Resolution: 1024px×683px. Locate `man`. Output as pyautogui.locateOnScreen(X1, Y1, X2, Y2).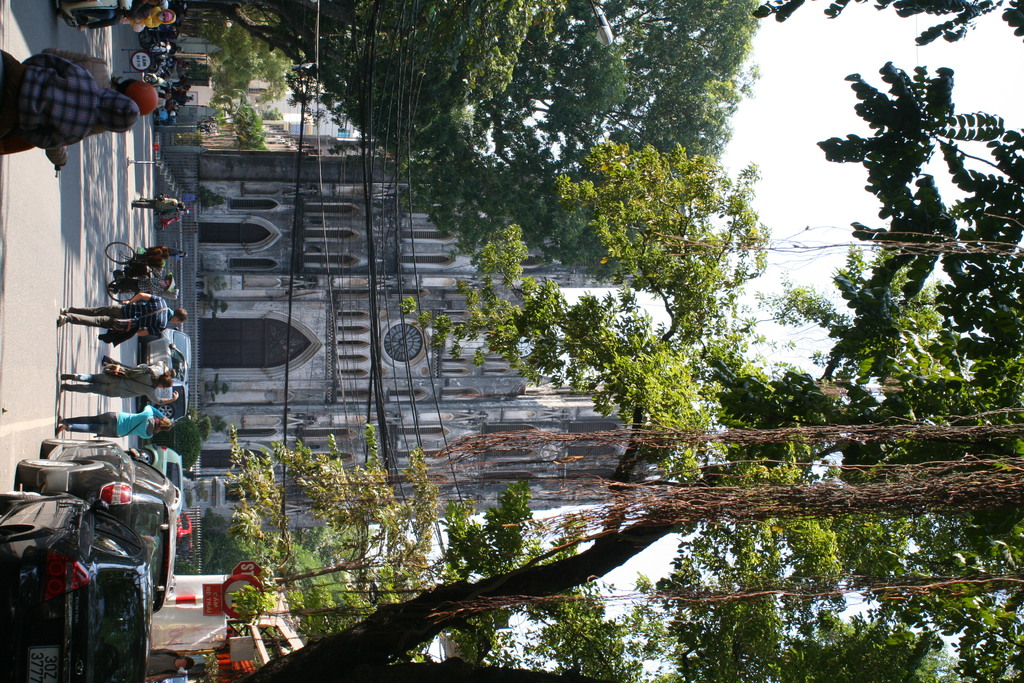
pyautogui.locateOnScreen(127, 196, 184, 213).
